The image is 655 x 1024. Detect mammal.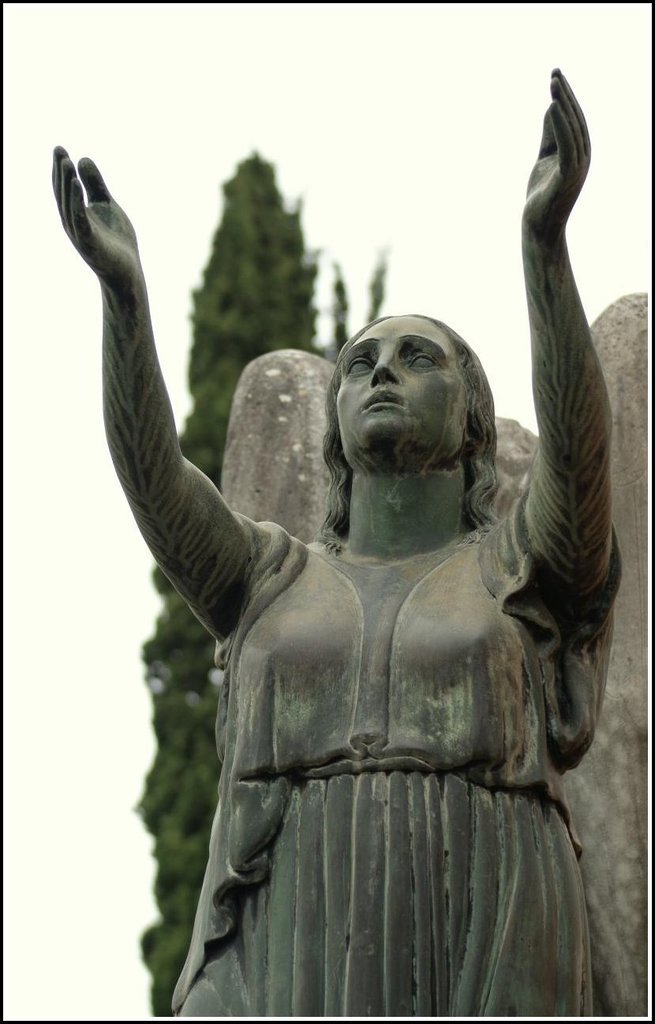
Detection: [x1=47, y1=58, x2=620, y2=1023].
